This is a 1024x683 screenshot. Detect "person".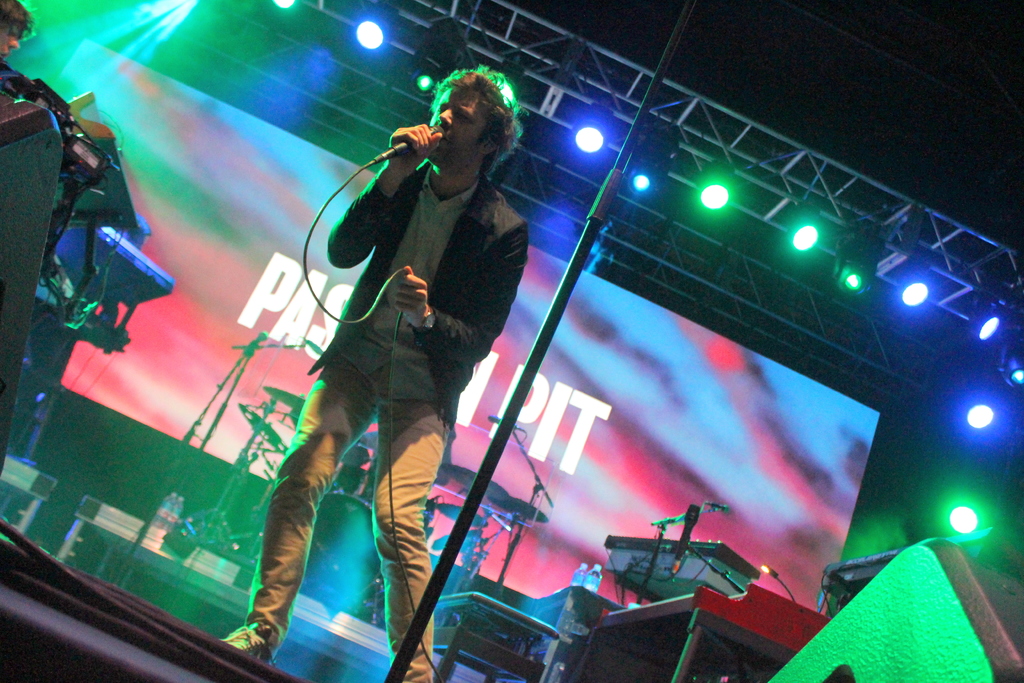
select_region(0, 0, 34, 102).
